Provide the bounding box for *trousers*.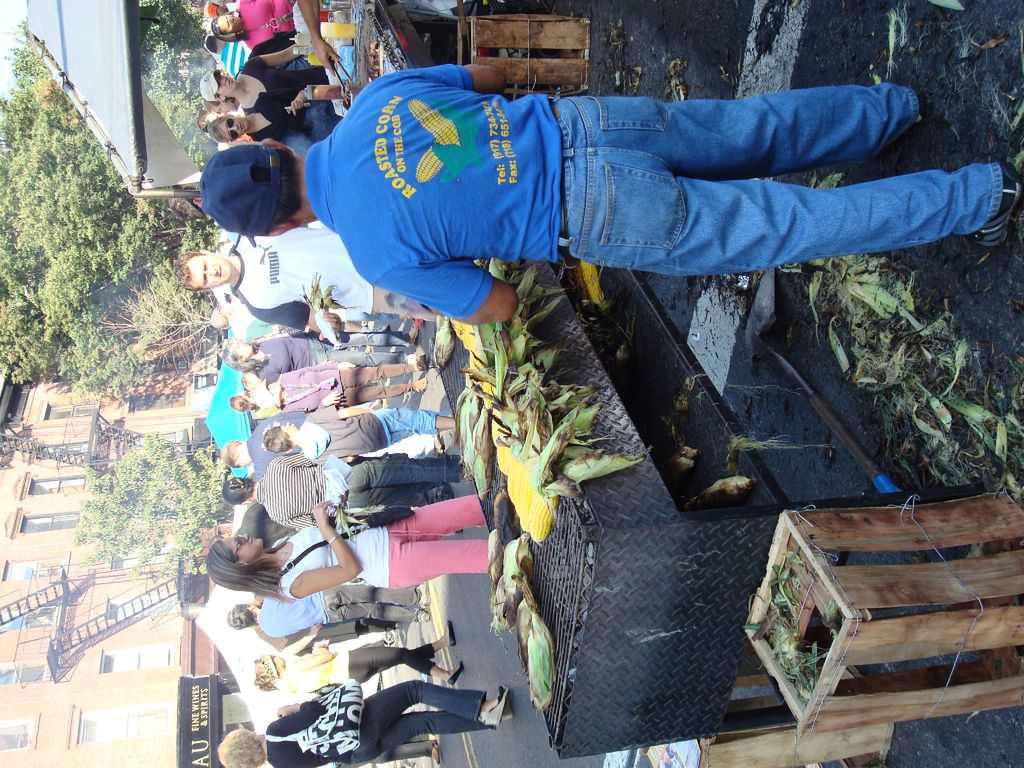
<bbox>387, 490, 497, 591</bbox>.
